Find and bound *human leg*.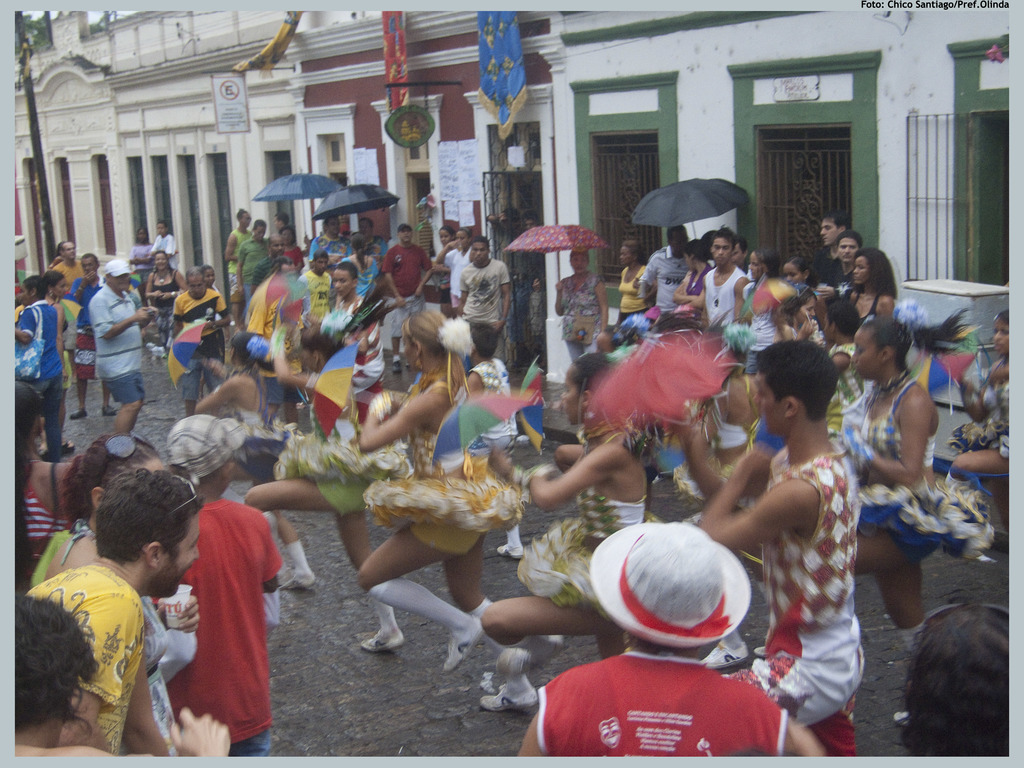
Bound: crop(73, 382, 91, 420).
